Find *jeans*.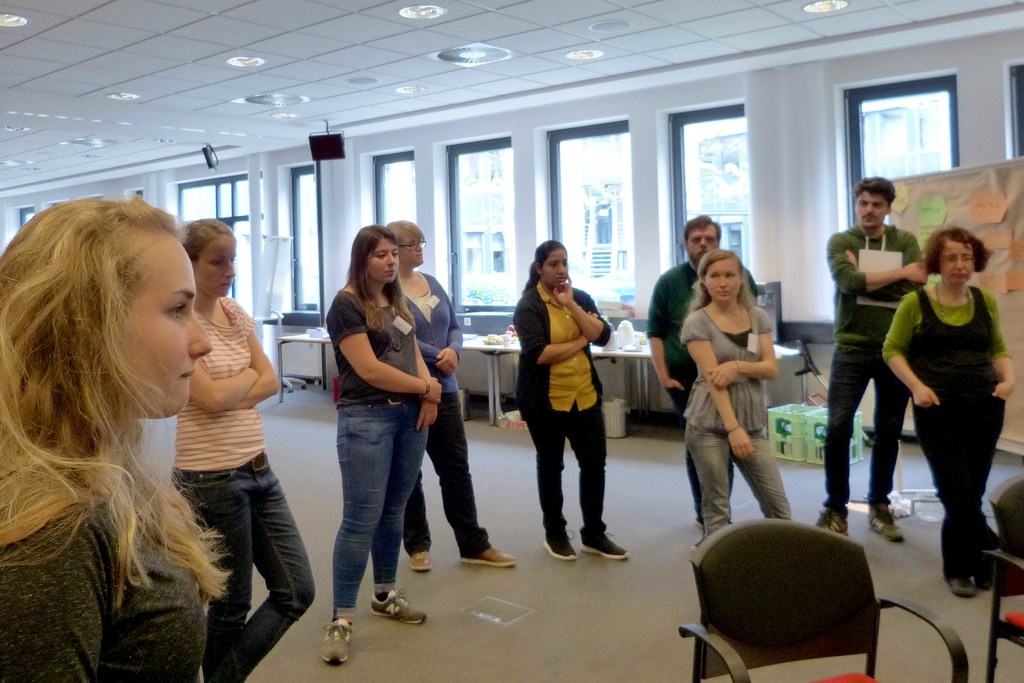
(x1=682, y1=422, x2=791, y2=539).
